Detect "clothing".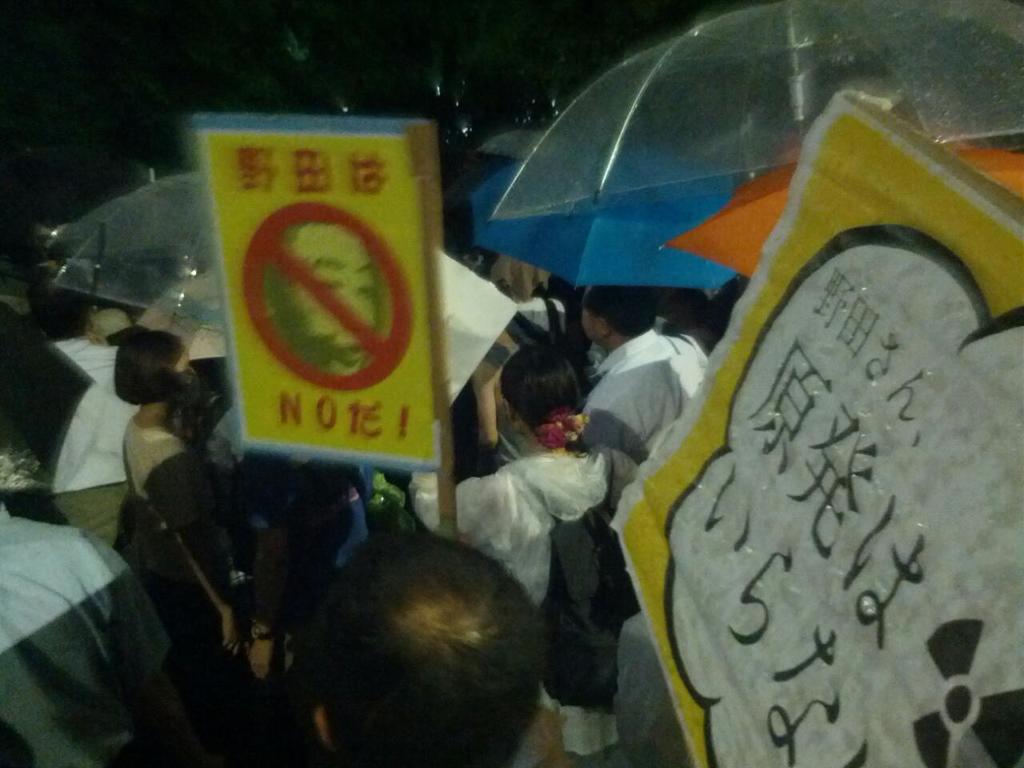
Detected at [413, 445, 641, 754].
